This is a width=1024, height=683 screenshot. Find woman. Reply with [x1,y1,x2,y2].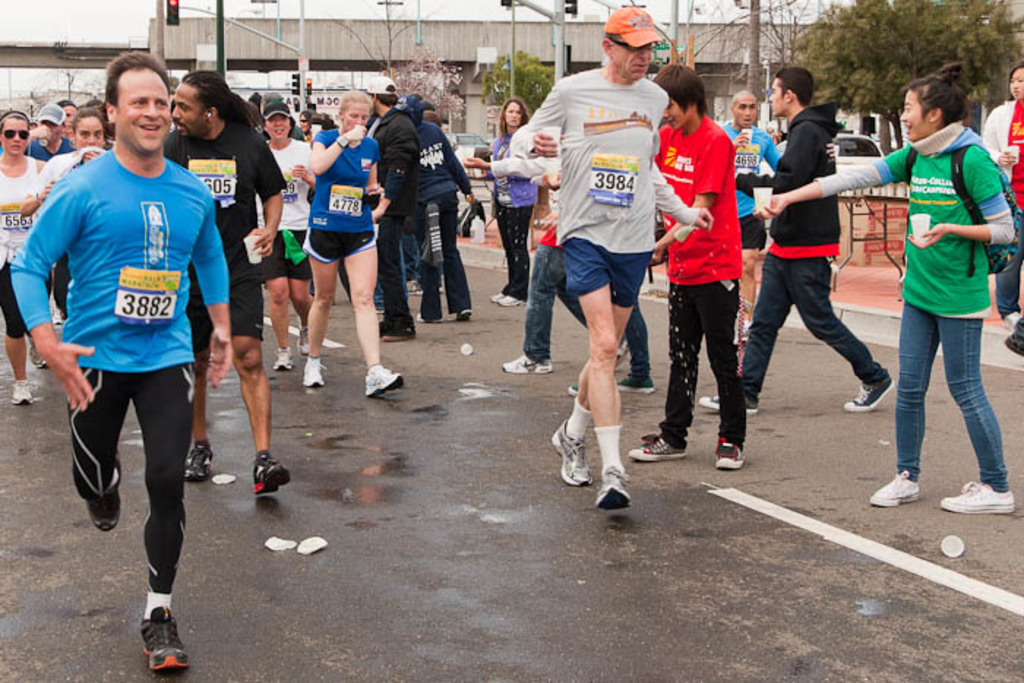
[250,94,316,379].
